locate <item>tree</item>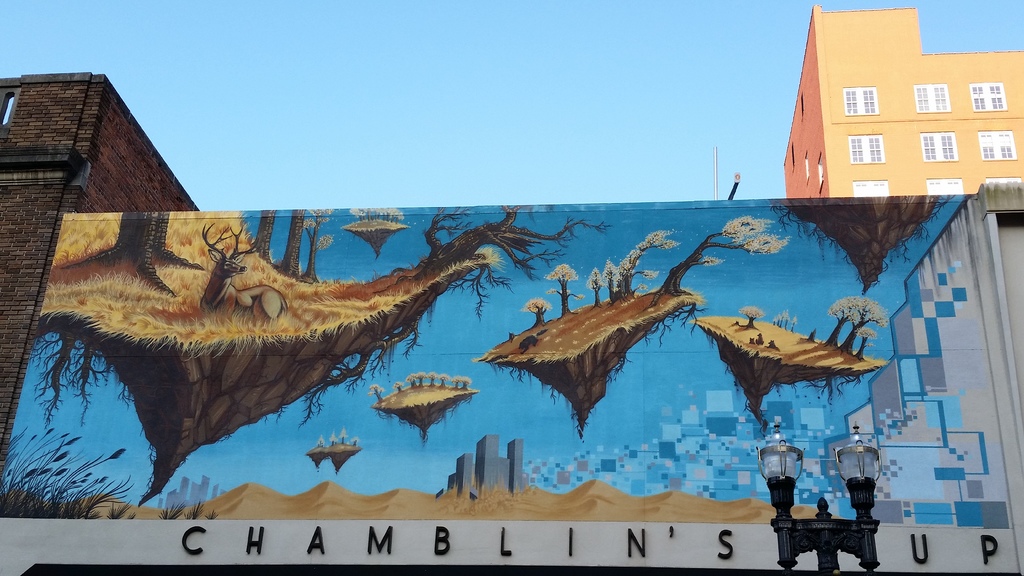
BBox(299, 209, 334, 286)
